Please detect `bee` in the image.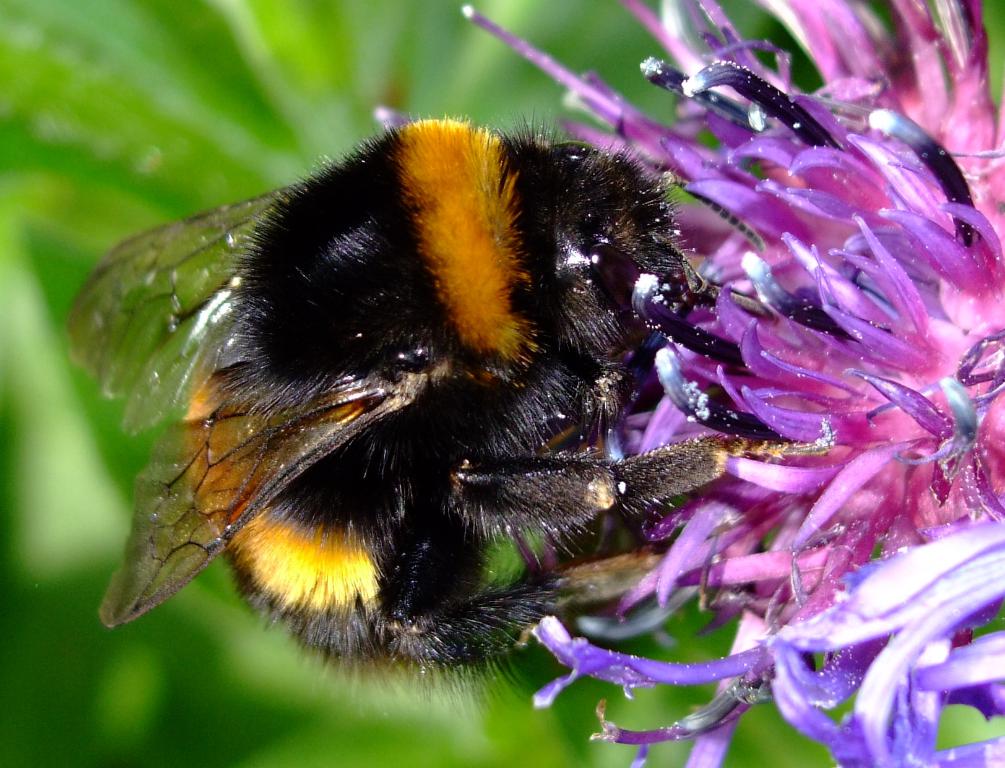
select_region(34, 84, 825, 728).
